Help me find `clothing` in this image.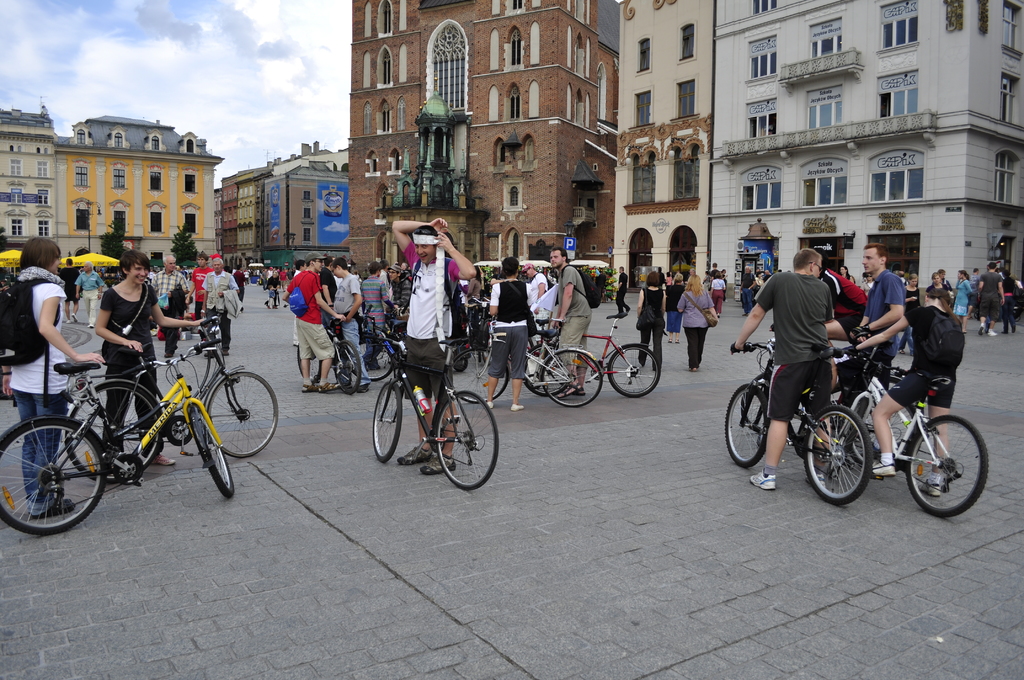
Found it: {"x1": 616, "y1": 275, "x2": 627, "y2": 314}.
